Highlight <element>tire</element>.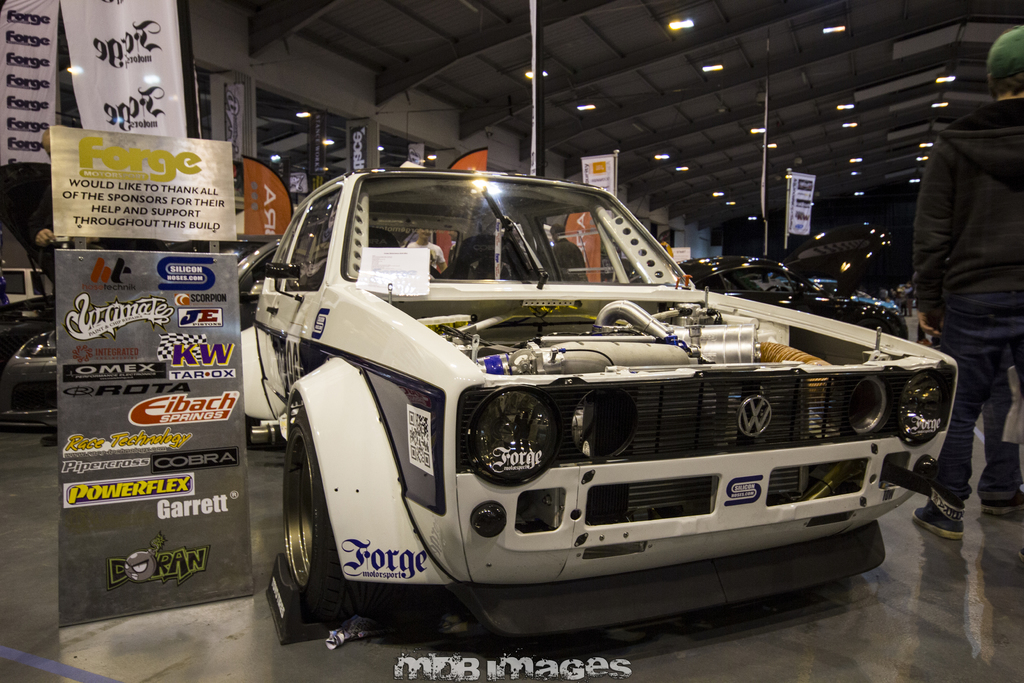
Highlighted region: x1=276, y1=400, x2=361, y2=659.
